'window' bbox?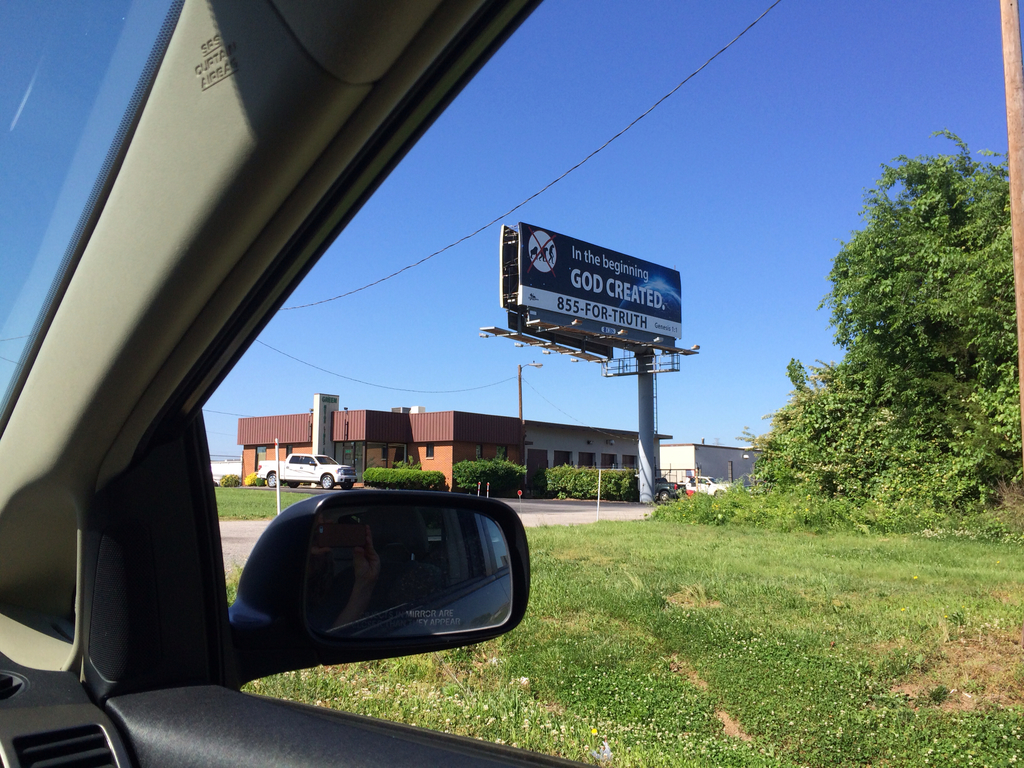
box(423, 444, 436, 461)
